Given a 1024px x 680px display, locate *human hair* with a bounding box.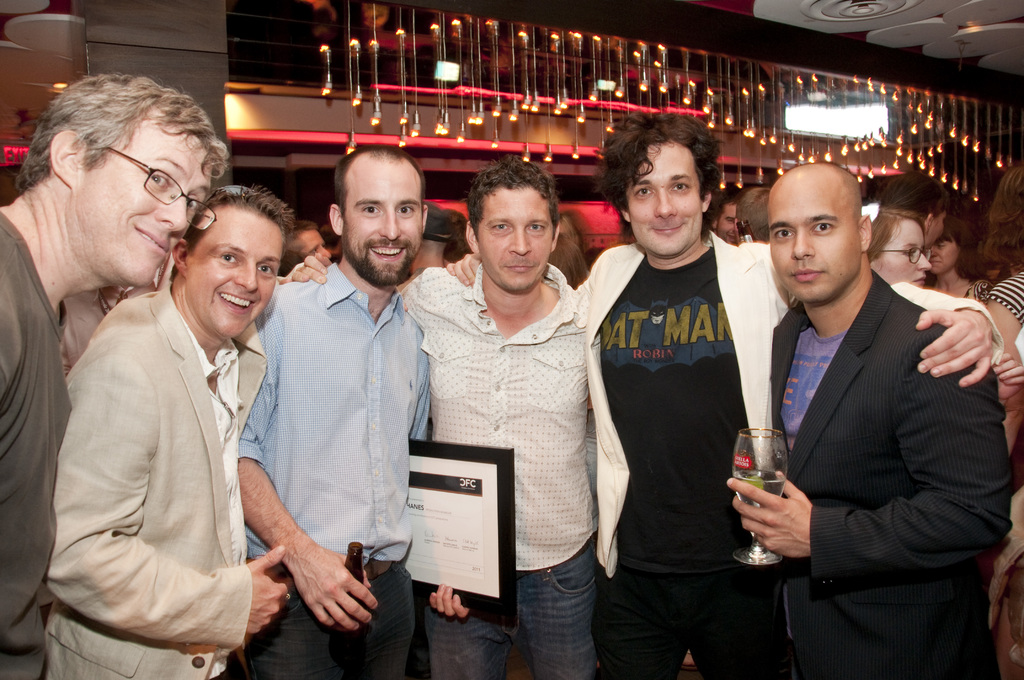
Located: [x1=426, y1=226, x2=467, y2=264].
